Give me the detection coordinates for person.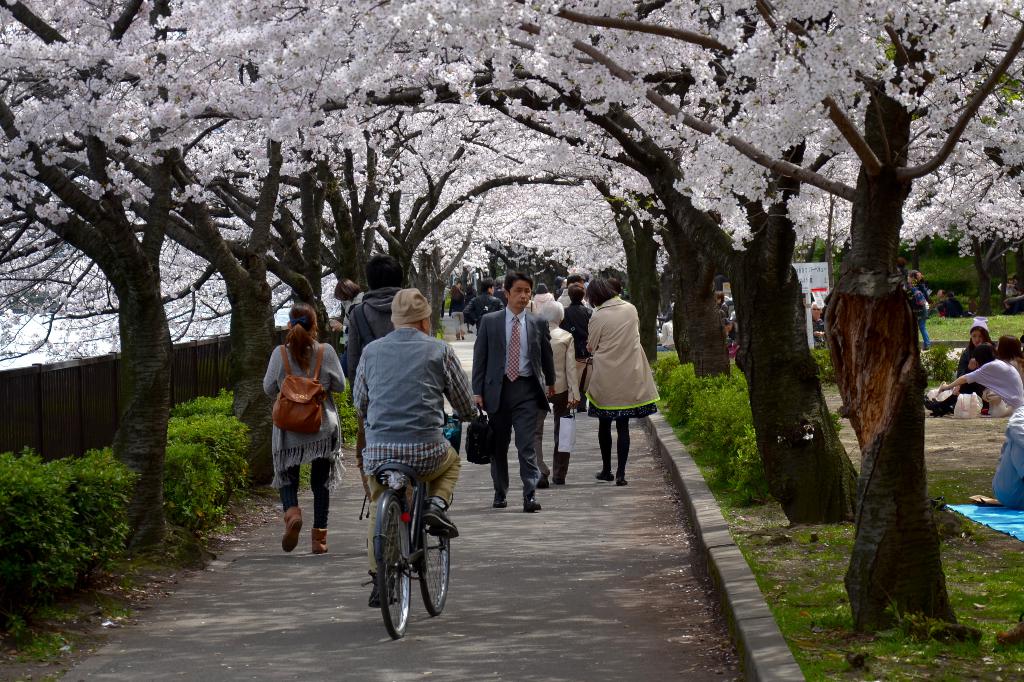
(x1=1002, y1=285, x2=1023, y2=325).
